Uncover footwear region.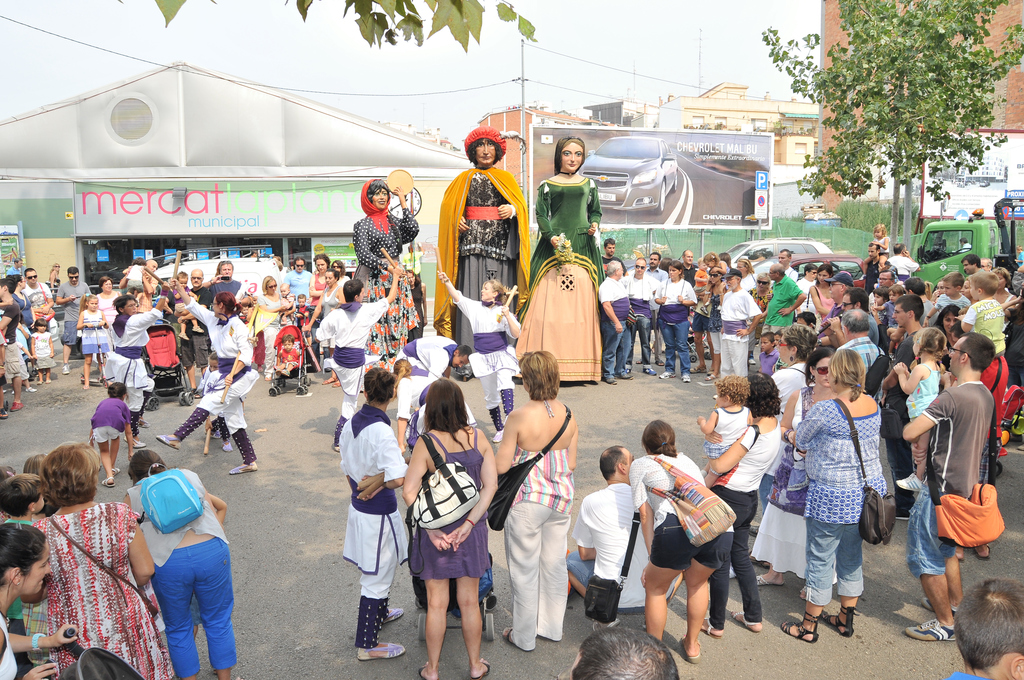
Uncovered: region(748, 356, 757, 368).
